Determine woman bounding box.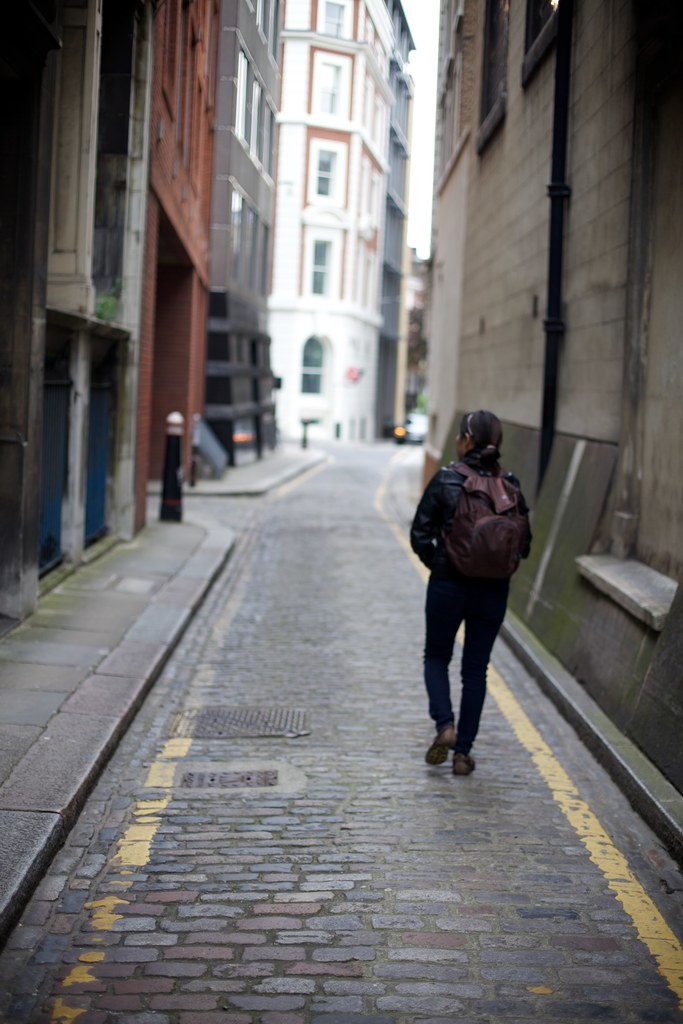
Determined: [x1=424, y1=371, x2=570, y2=778].
